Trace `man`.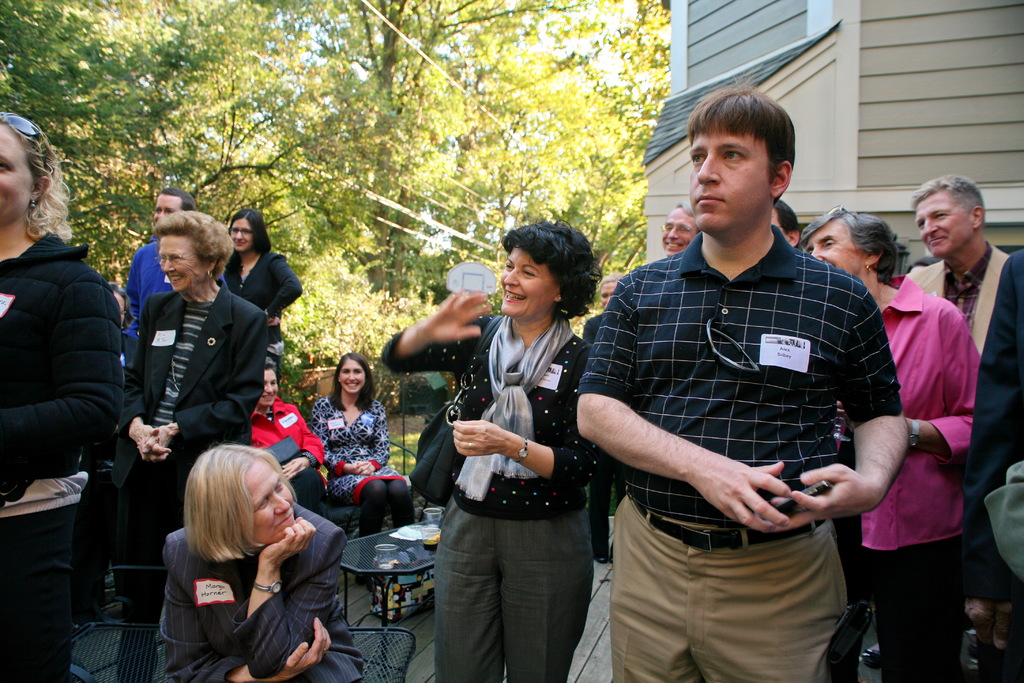
Traced to rect(583, 95, 922, 666).
